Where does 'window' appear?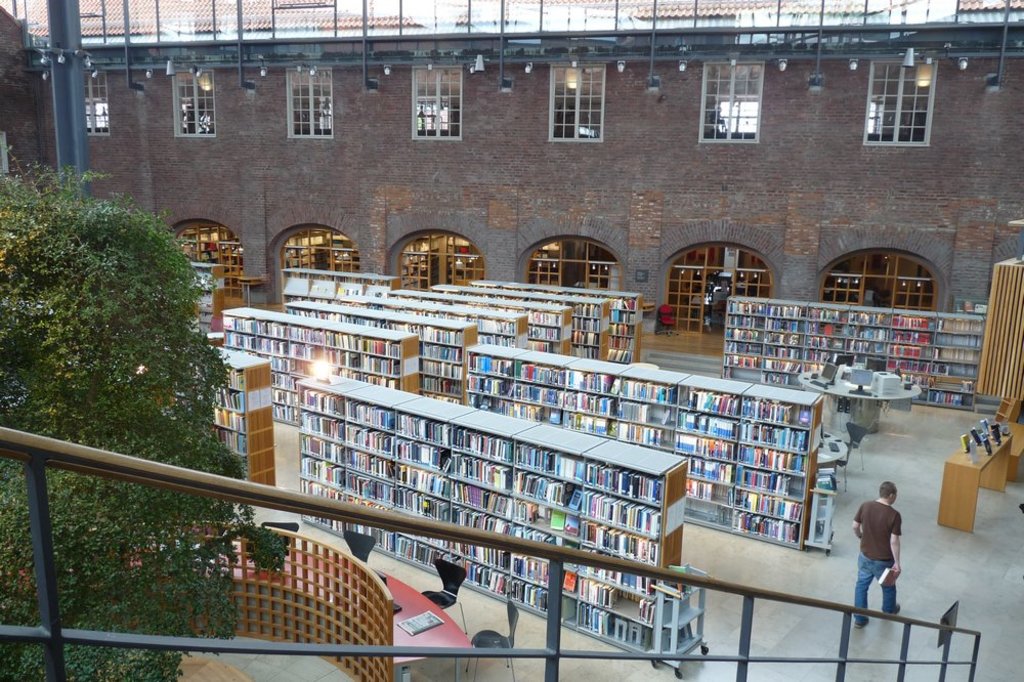
Appears at 289, 67, 336, 139.
